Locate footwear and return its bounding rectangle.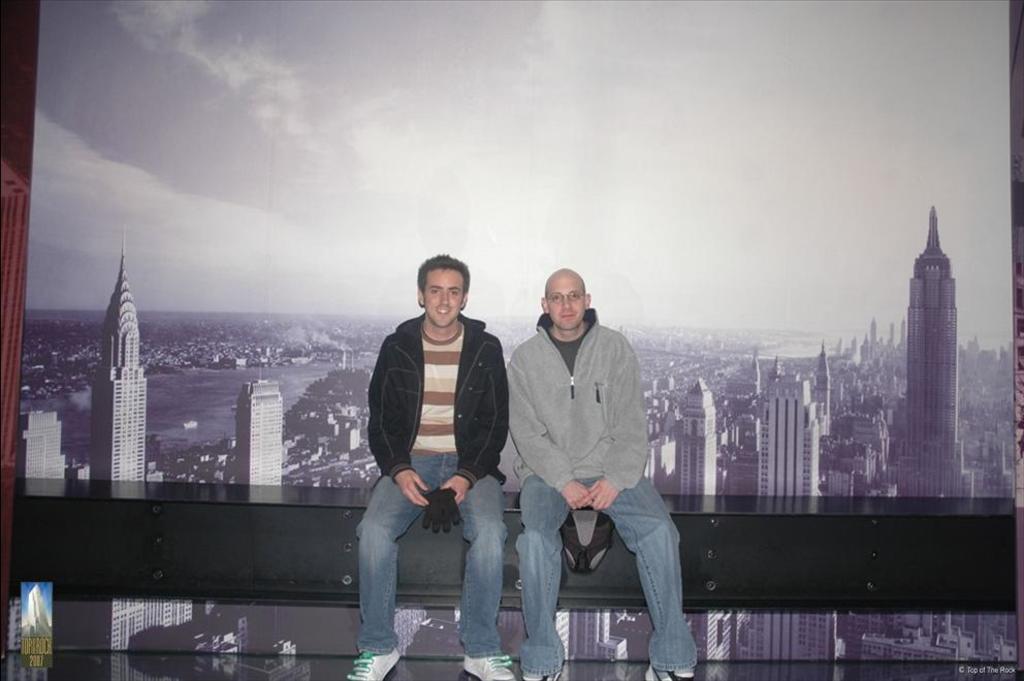
(left=518, top=662, right=561, bottom=680).
